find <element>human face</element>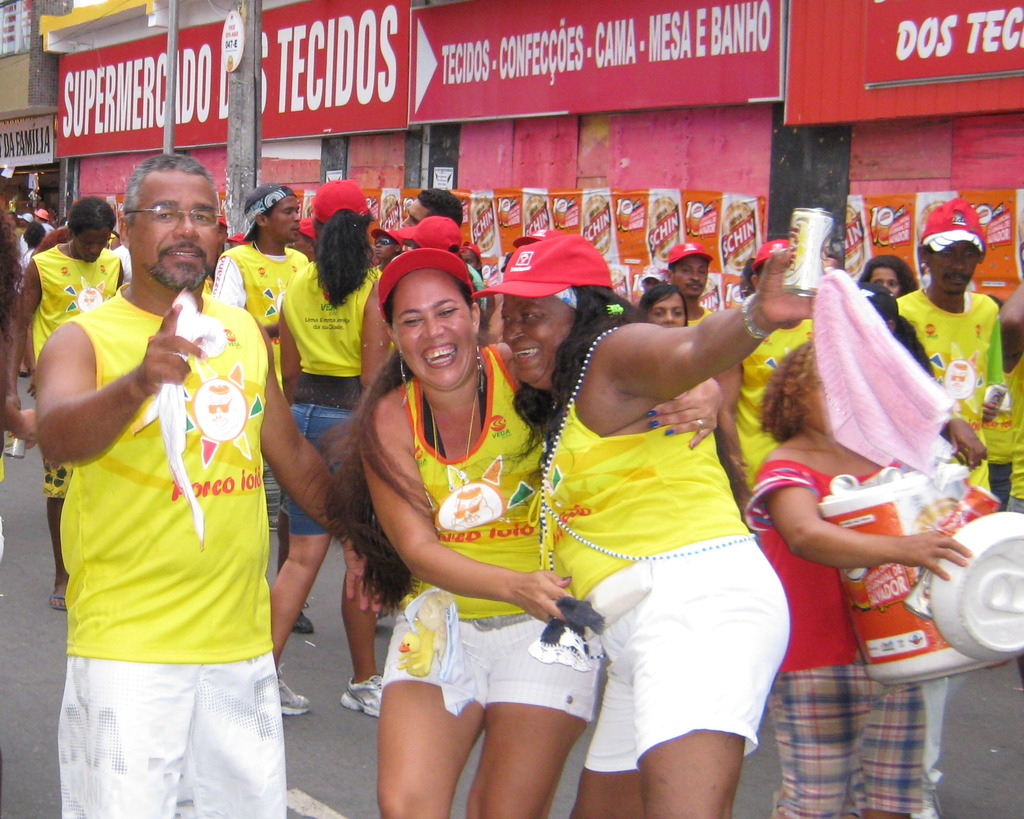
box=[126, 172, 211, 286]
